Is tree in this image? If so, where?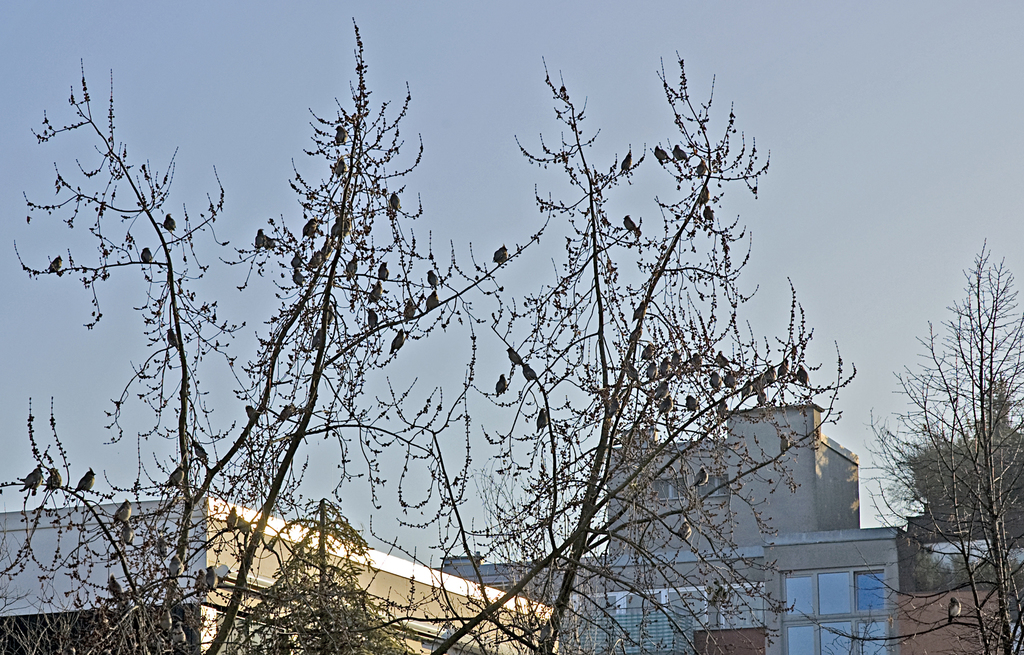
Yes, at x1=824 y1=238 x2=1023 y2=649.
